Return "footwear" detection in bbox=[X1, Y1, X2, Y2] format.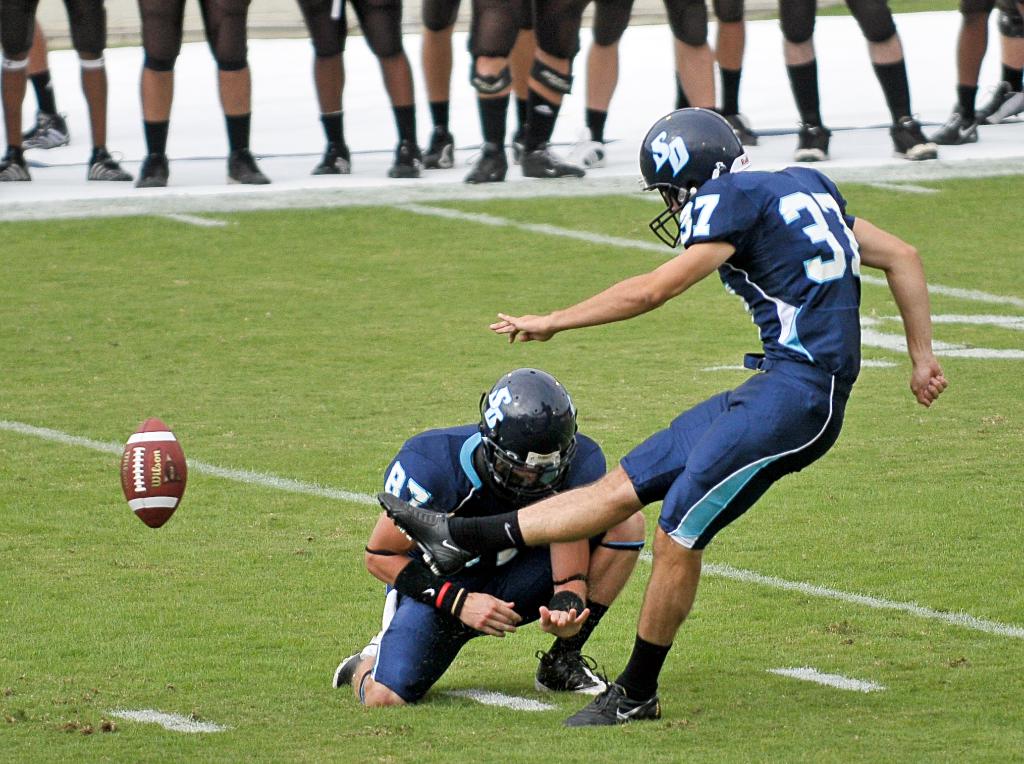
bbox=[886, 113, 938, 159].
